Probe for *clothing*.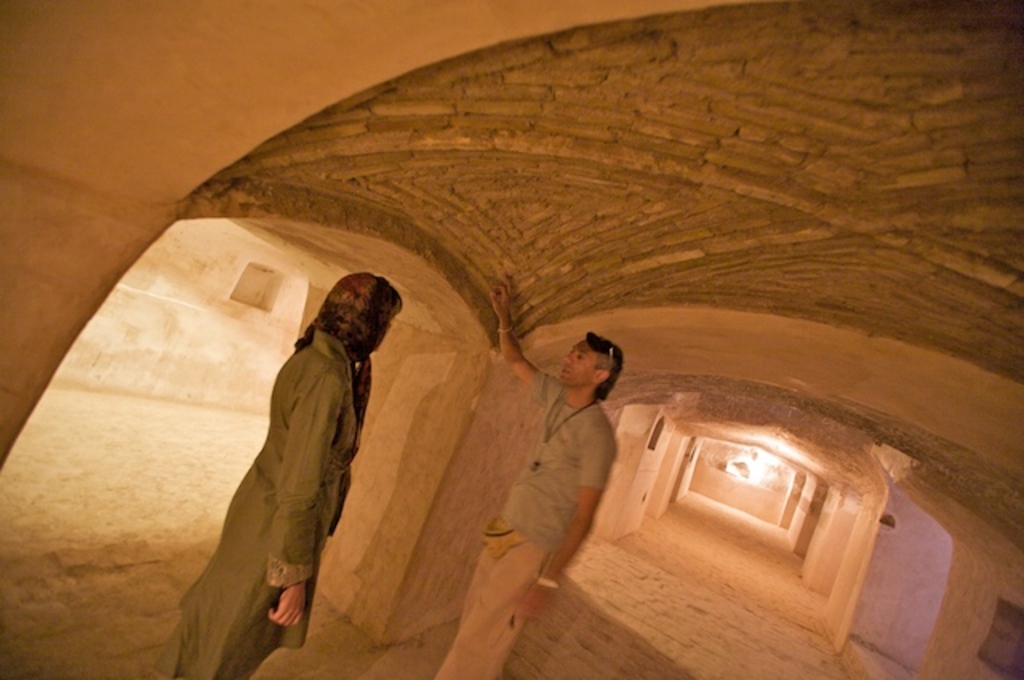
Probe result: 181/275/390/651.
